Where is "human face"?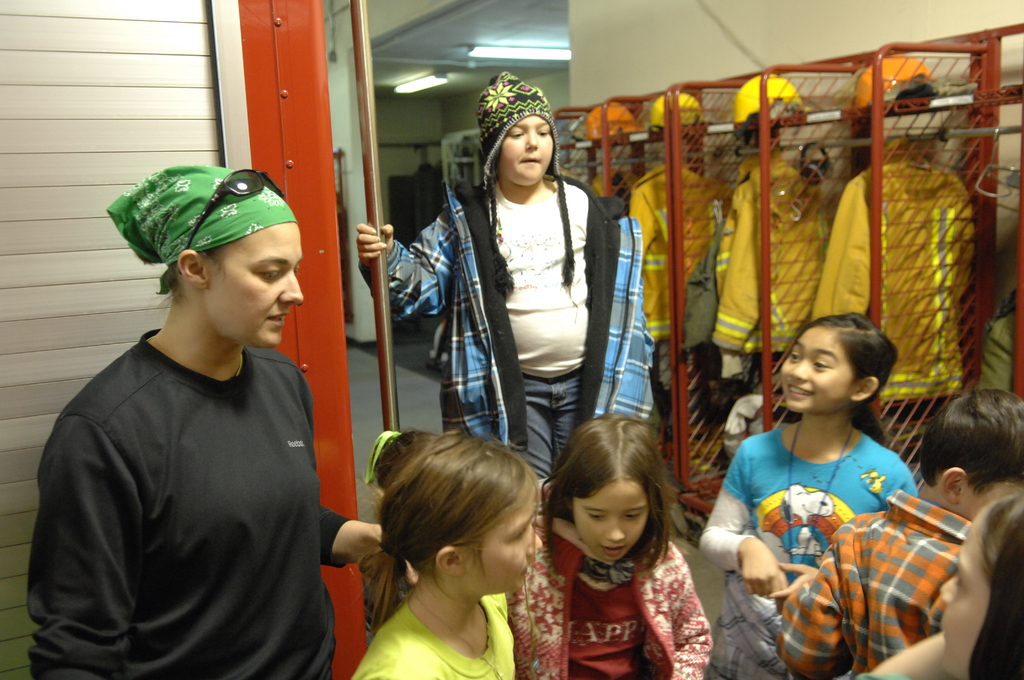
x1=945 y1=521 x2=996 y2=674.
